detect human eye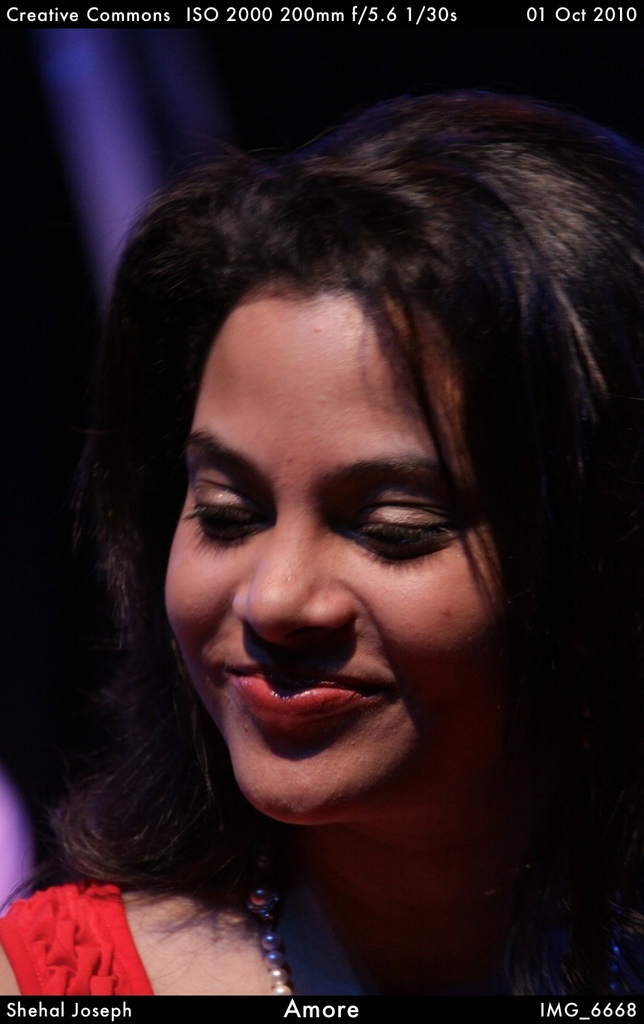
locate(181, 479, 267, 543)
